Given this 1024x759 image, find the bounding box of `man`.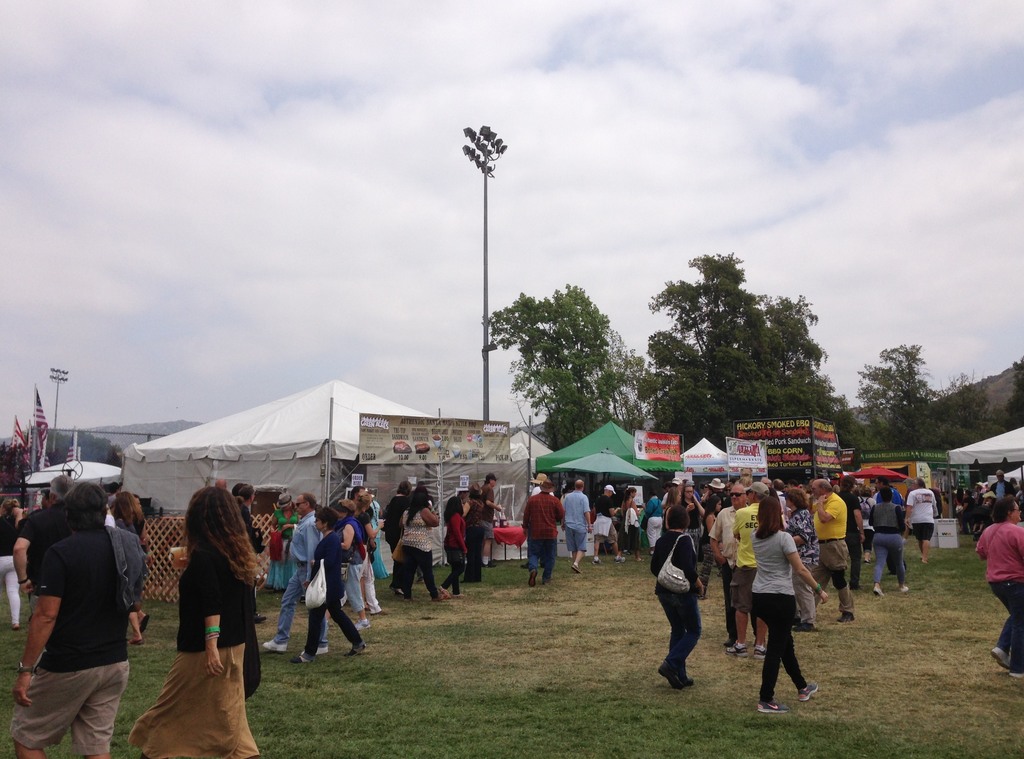
(564,483,590,575).
